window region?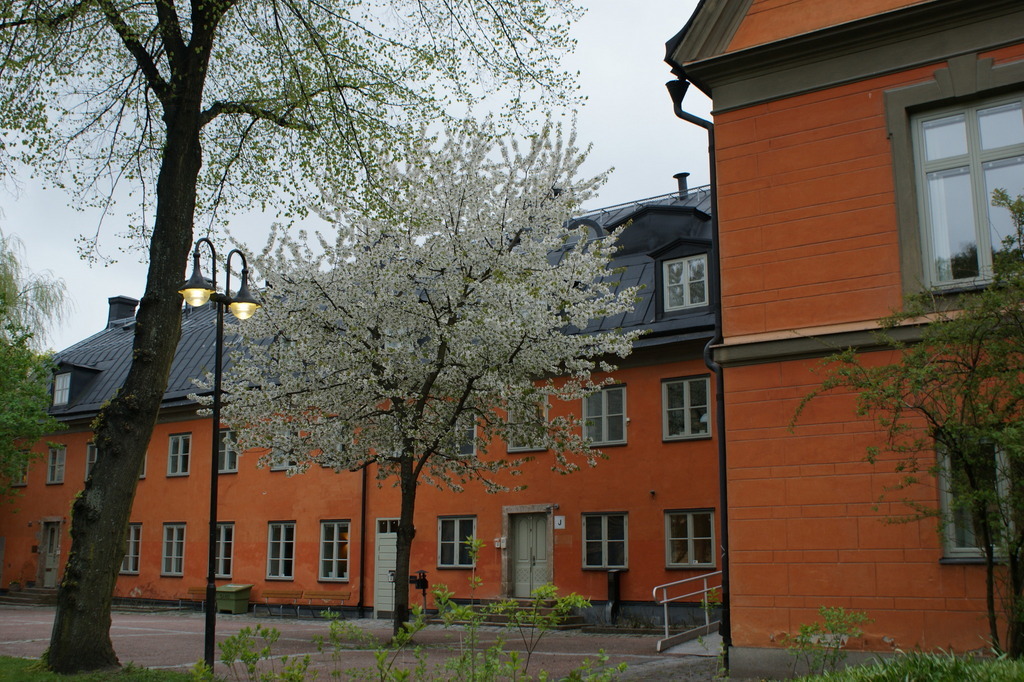
<bbox>218, 431, 235, 473</bbox>
